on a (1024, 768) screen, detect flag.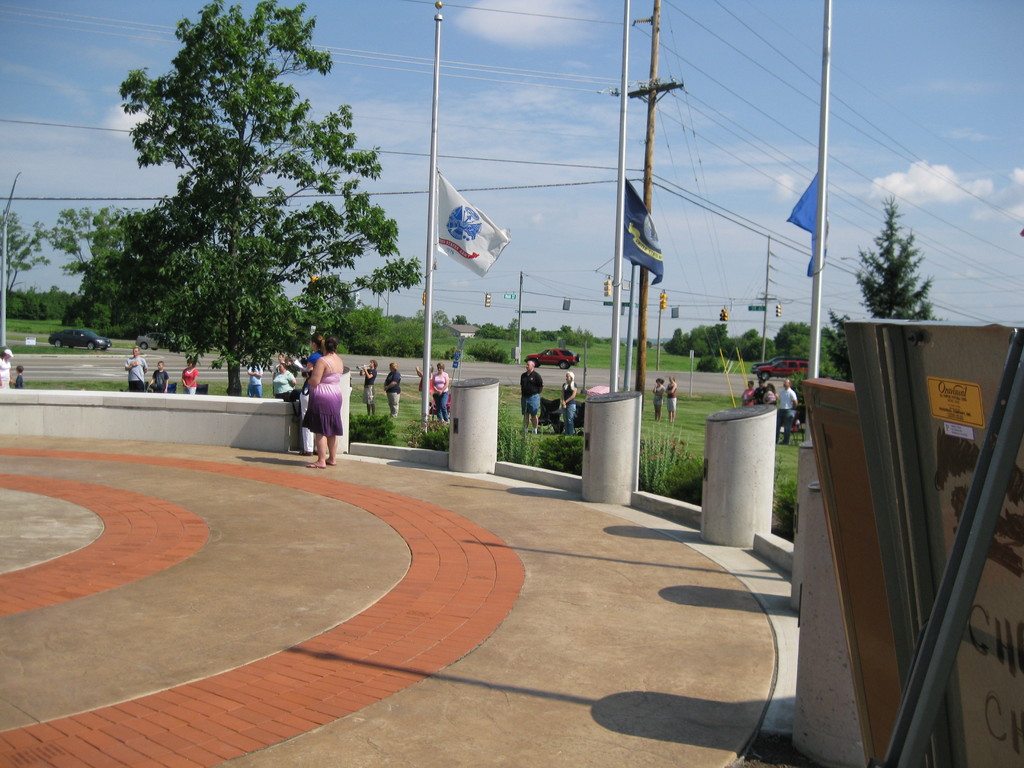
region(785, 171, 831, 280).
